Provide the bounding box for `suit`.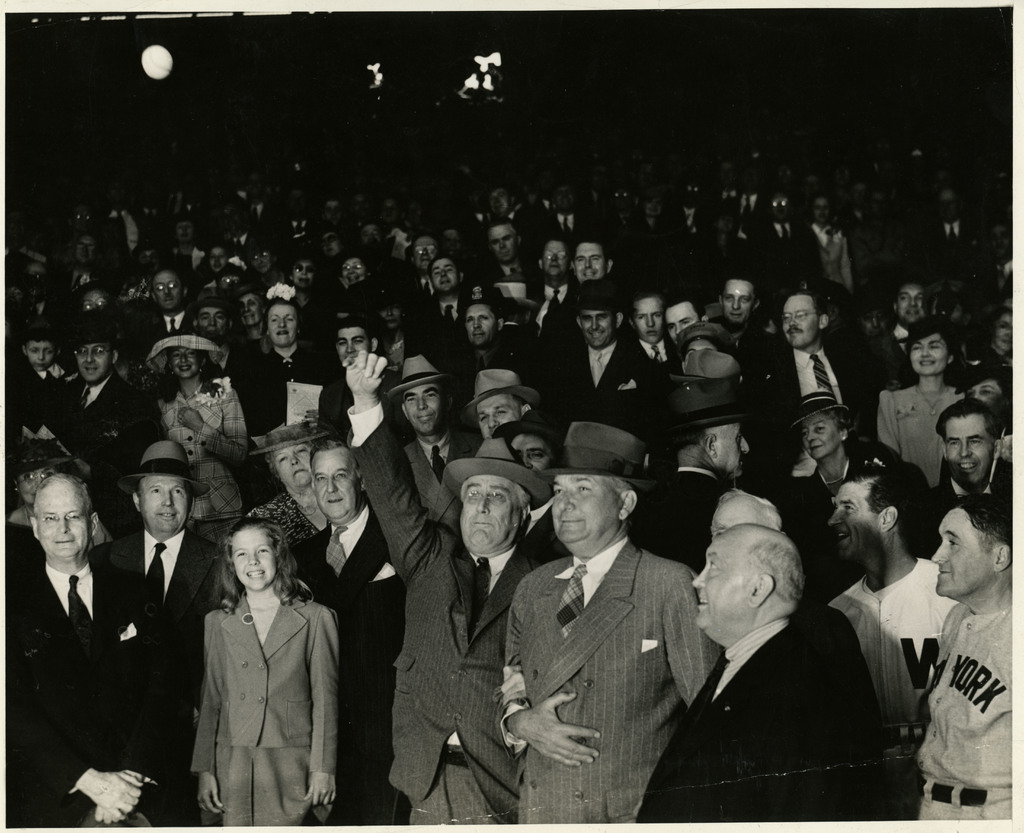
(left=760, top=222, right=831, bottom=290).
